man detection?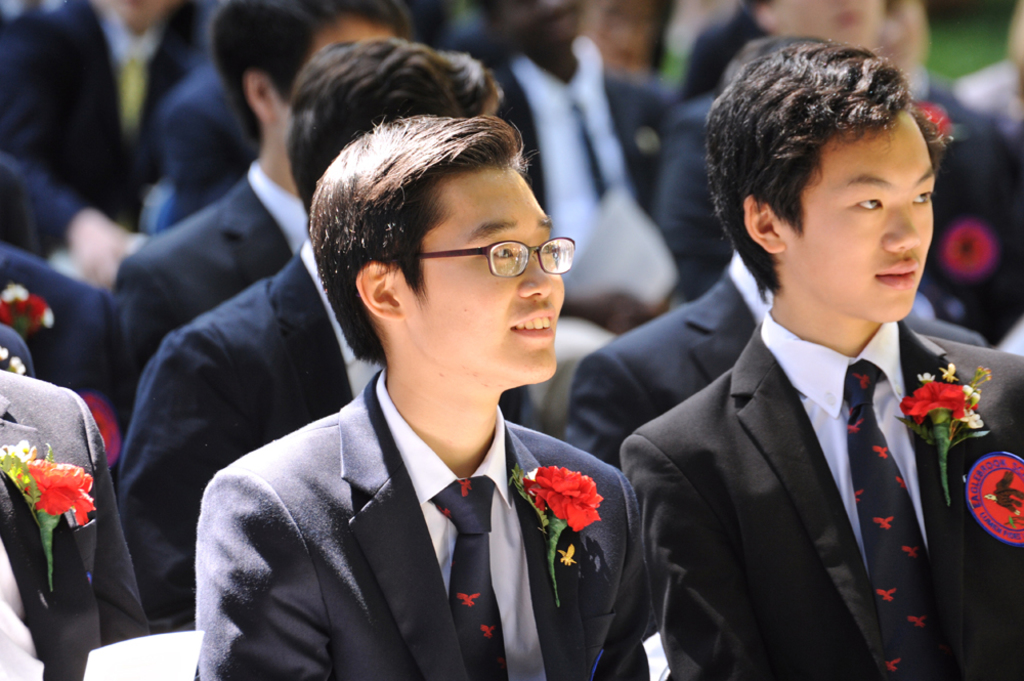
crop(564, 243, 1021, 471)
